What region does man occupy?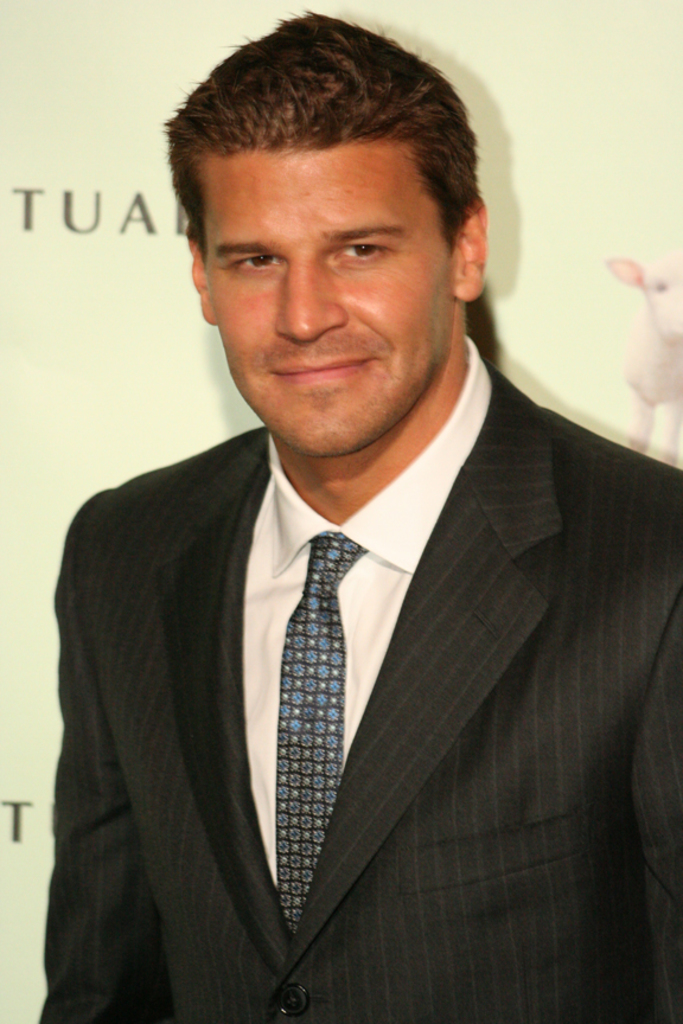
(36, 38, 676, 1023).
